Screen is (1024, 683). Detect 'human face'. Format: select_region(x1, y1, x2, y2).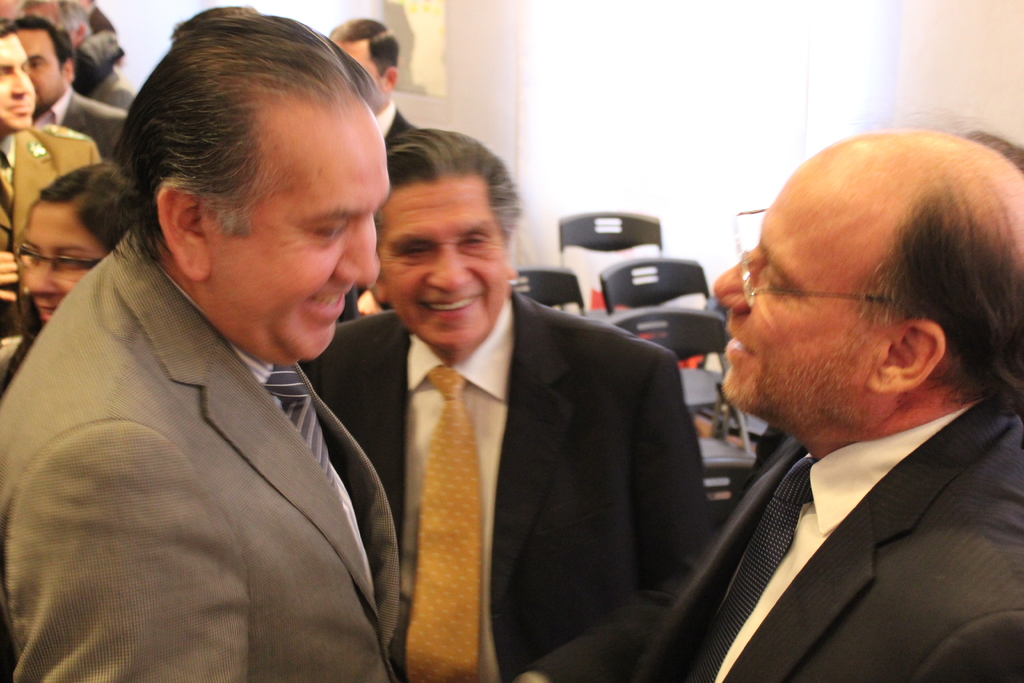
select_region(0, 40, 39, 139).
